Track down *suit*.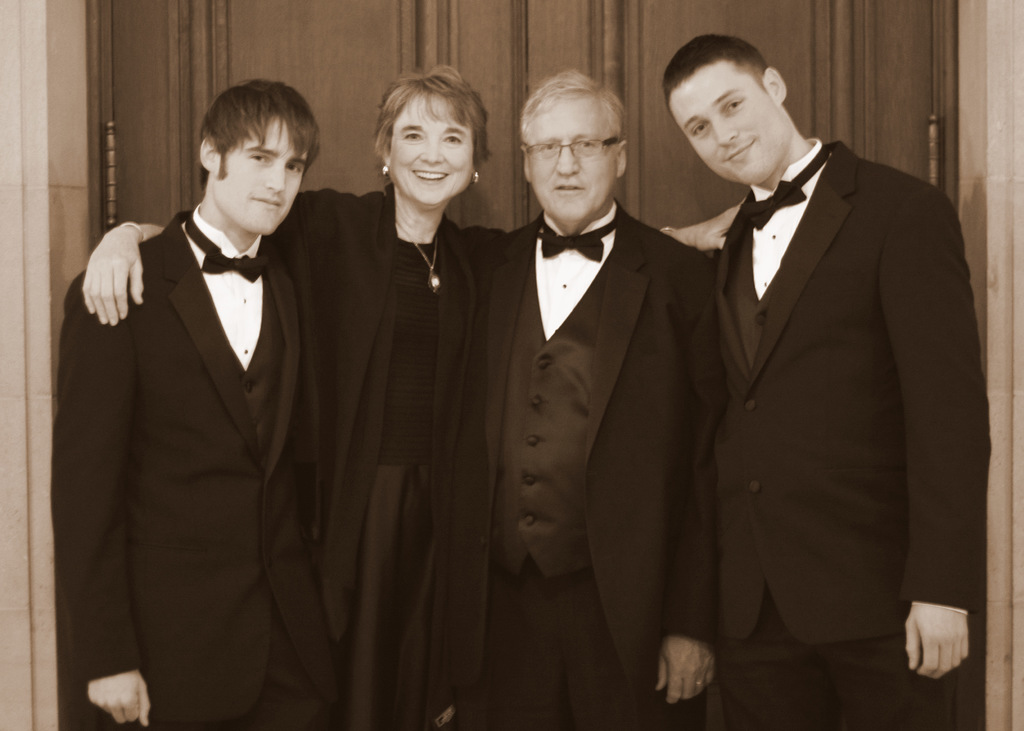
Tracked to locate(714, 138, 986, 730).
